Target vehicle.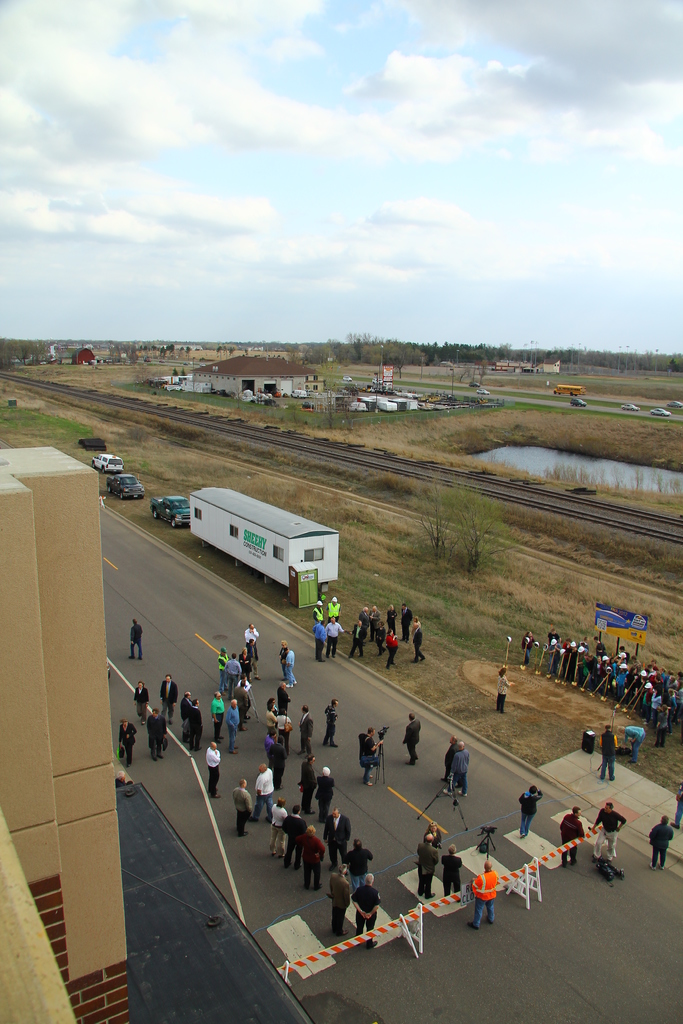
Target region: left=551, top=384, right=588, bottom=398.
